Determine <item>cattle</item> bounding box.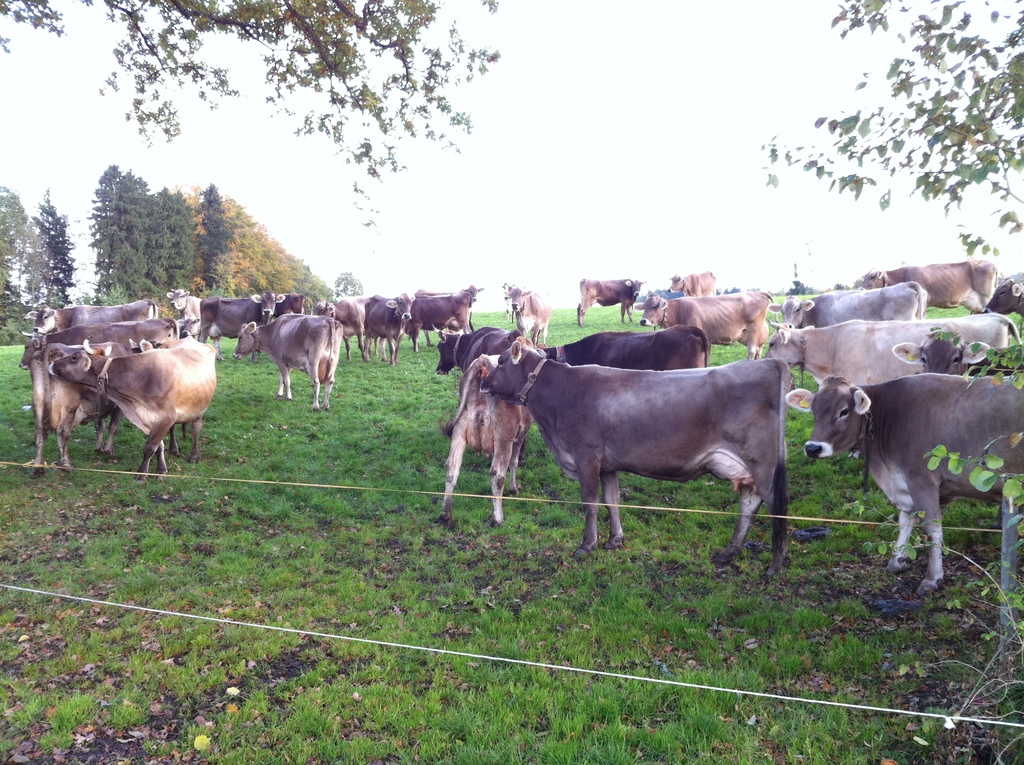
Determined: BBox(49, 337, 216, 479).
